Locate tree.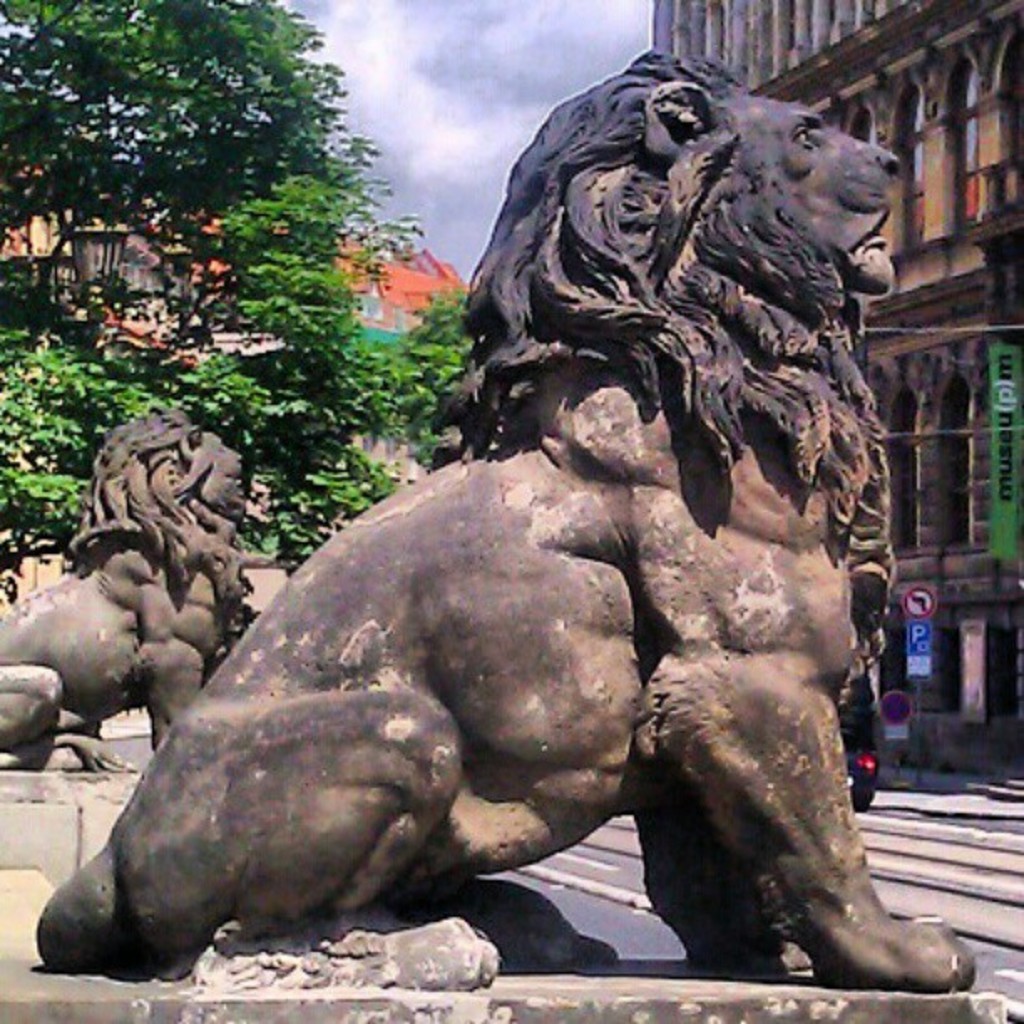
Bounding box: region(0, 0, 375, 256).
